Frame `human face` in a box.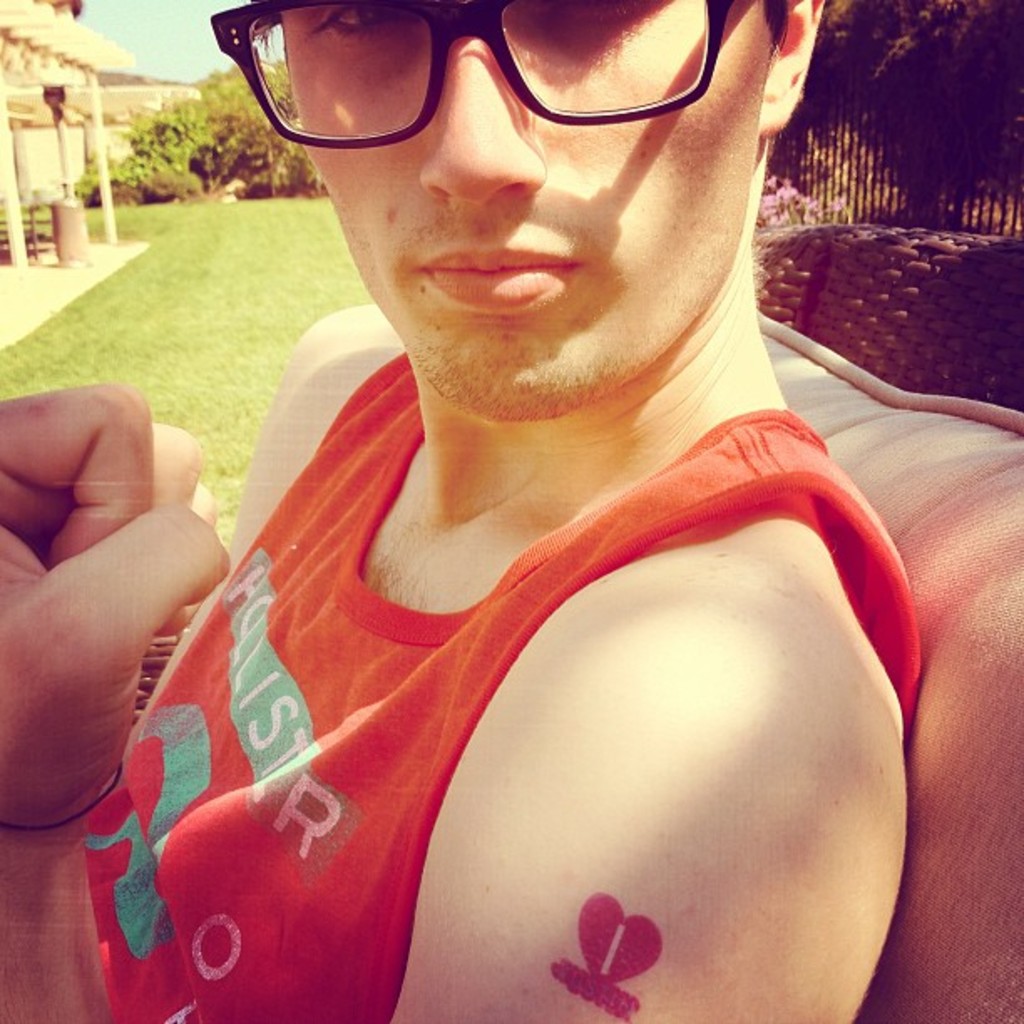
rect(278, 0, 773, 418).
